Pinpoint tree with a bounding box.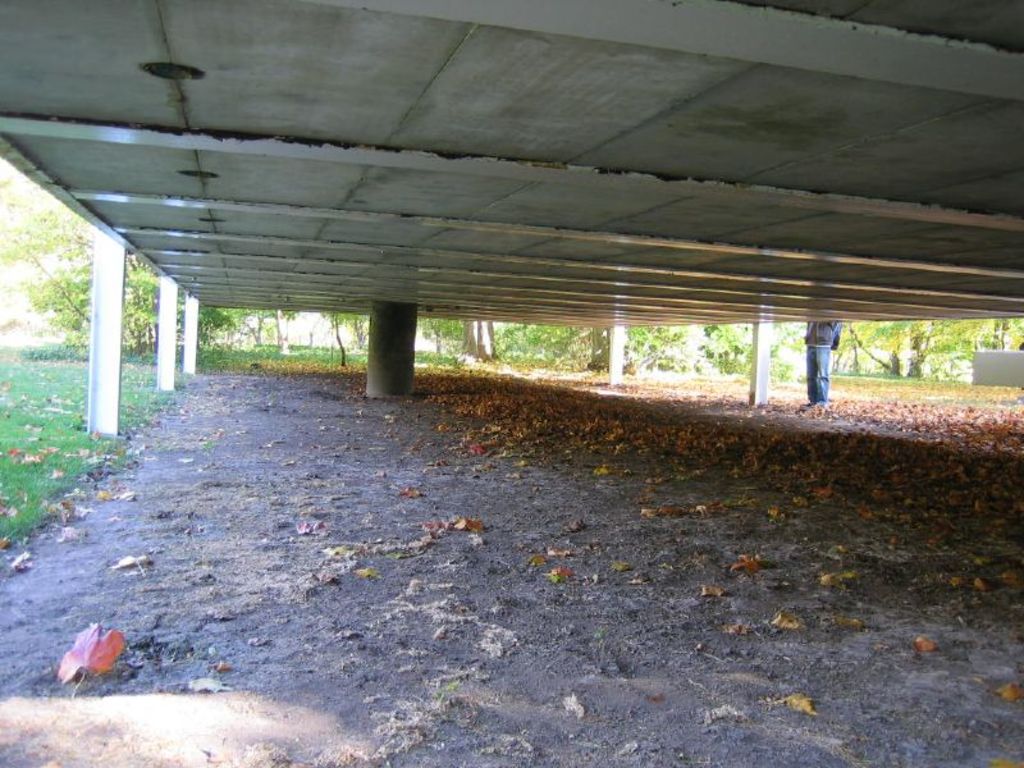
locate(210, 305, 301, 344).
